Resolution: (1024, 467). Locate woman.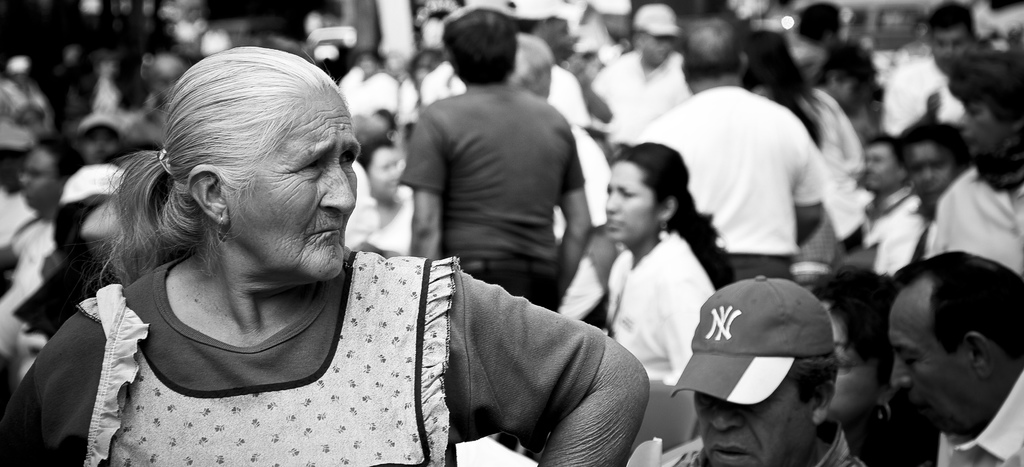
{"left": 609, "top": 142, "right": 732, "bottom": 384}.
